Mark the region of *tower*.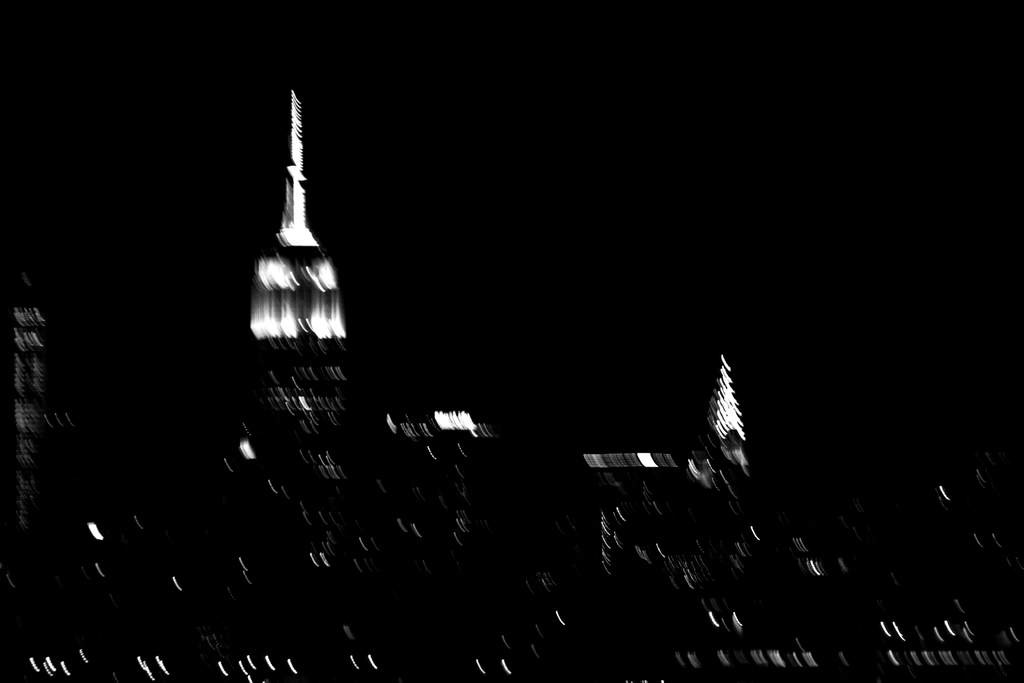
Region: [252,89,349,493].
